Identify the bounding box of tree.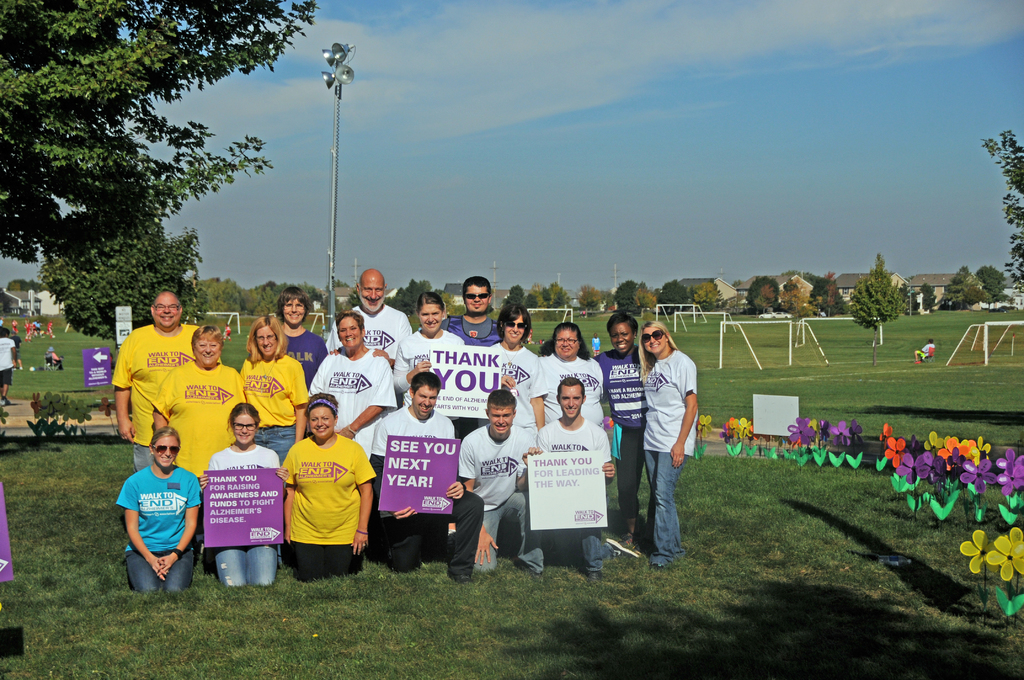
bbox(980, 127, 1023, 296).
